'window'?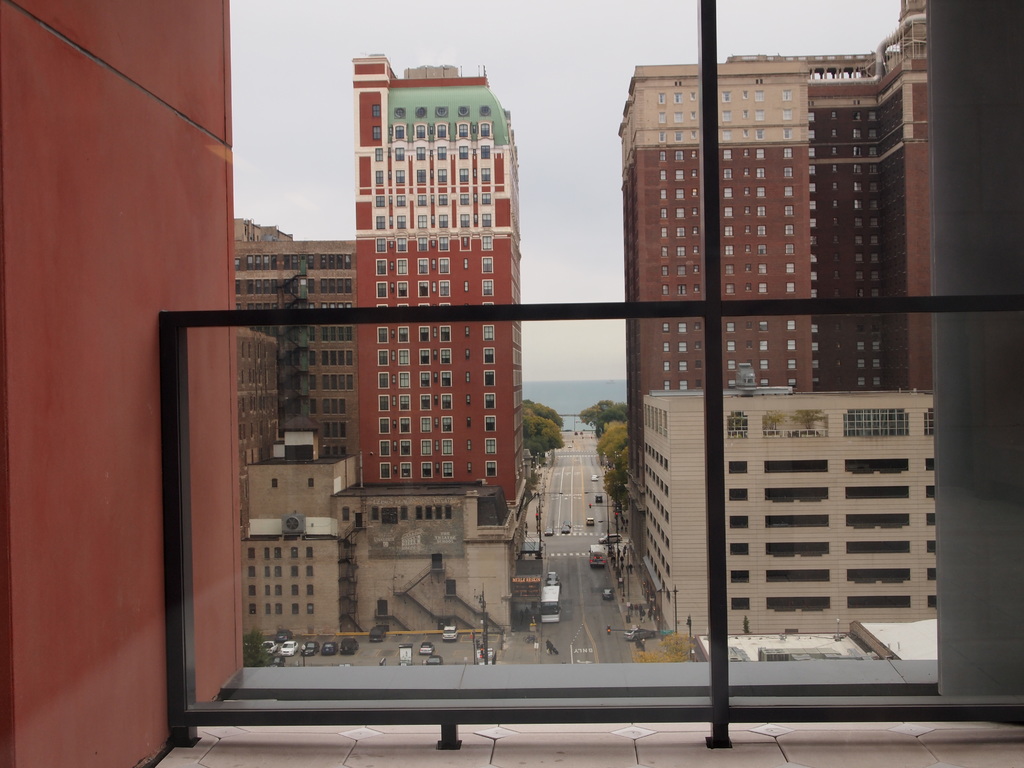
744:263:750:269
